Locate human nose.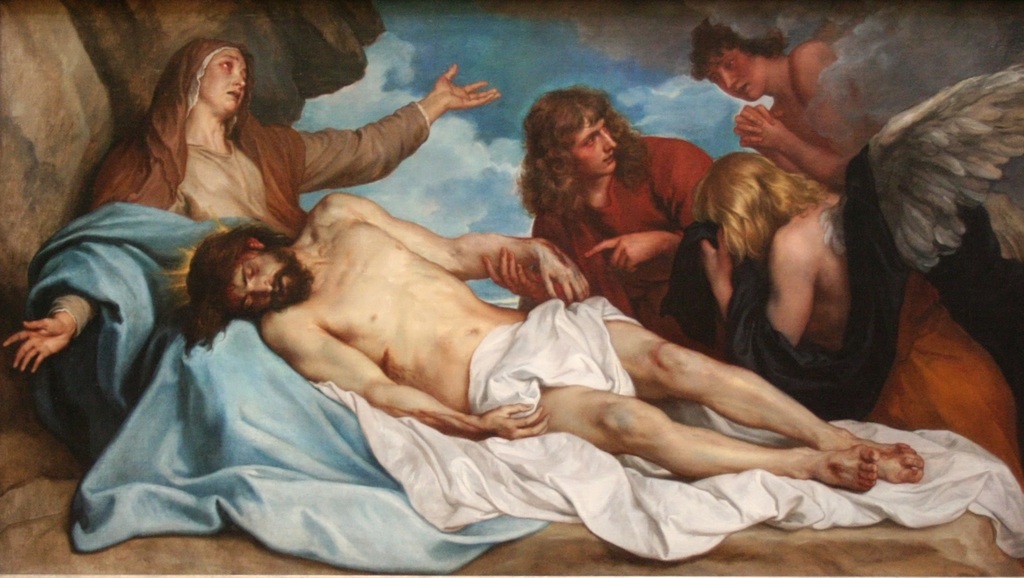
Bounding box: 599:131:620:154.
